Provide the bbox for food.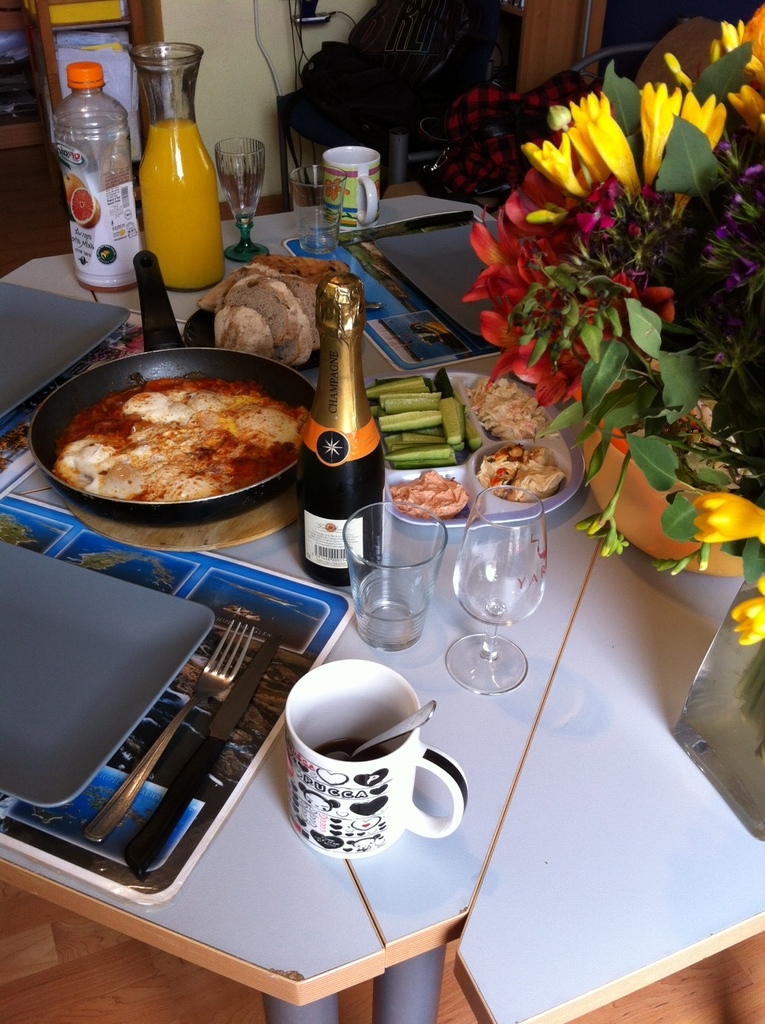
474, 443, 563, 501.
